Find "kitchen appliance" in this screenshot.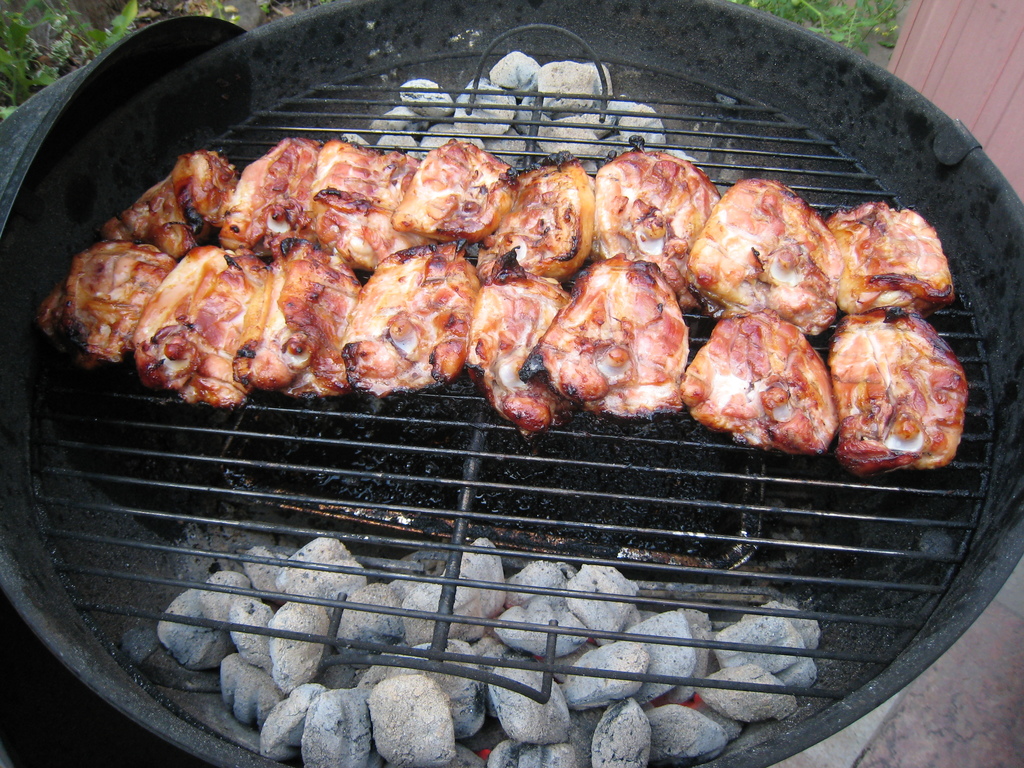
The bounding box for "kitchen appliance" is 0 0 1023 767.
